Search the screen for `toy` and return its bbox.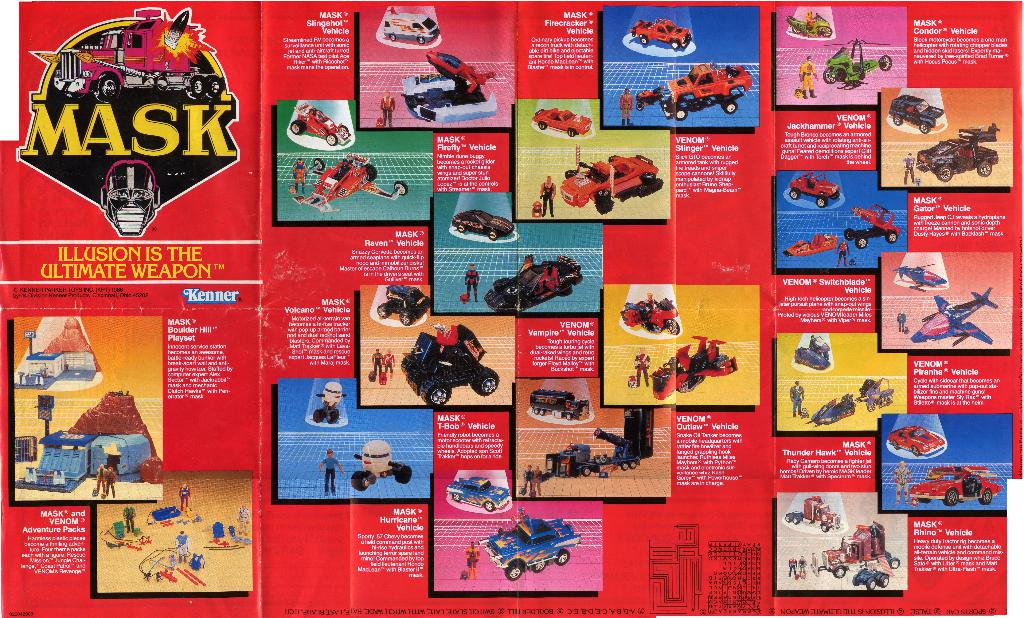
Found: bbox=[484, 262, 583, 313].
